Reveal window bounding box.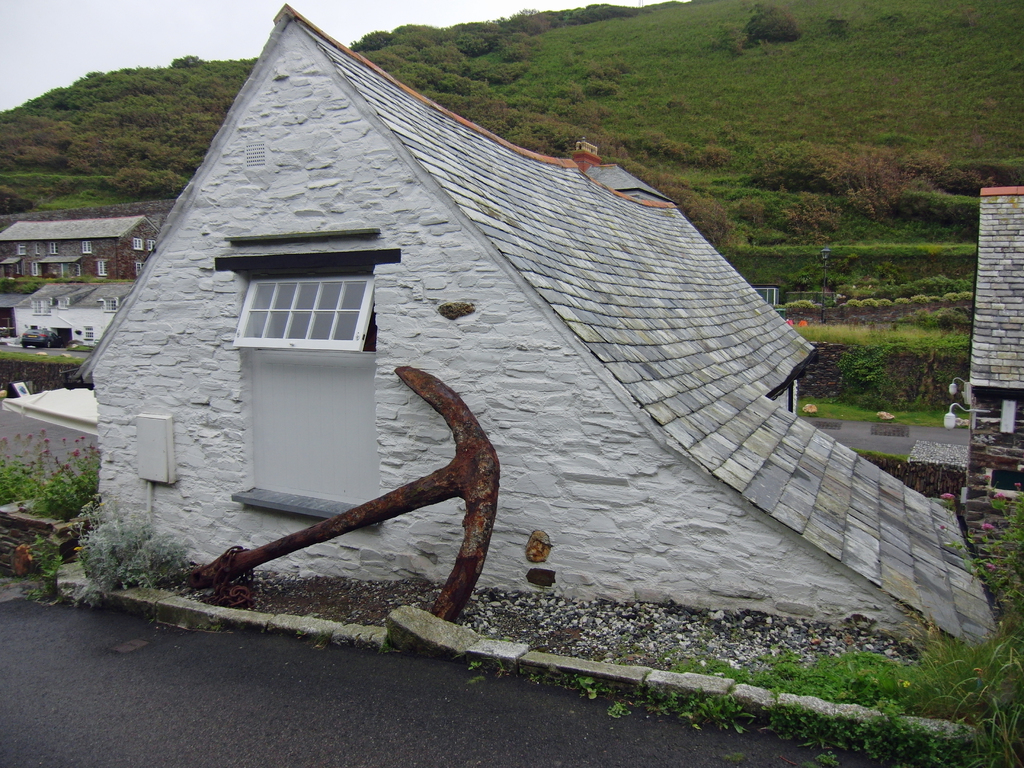
Revealed: box(148, 239, 157, 254).
